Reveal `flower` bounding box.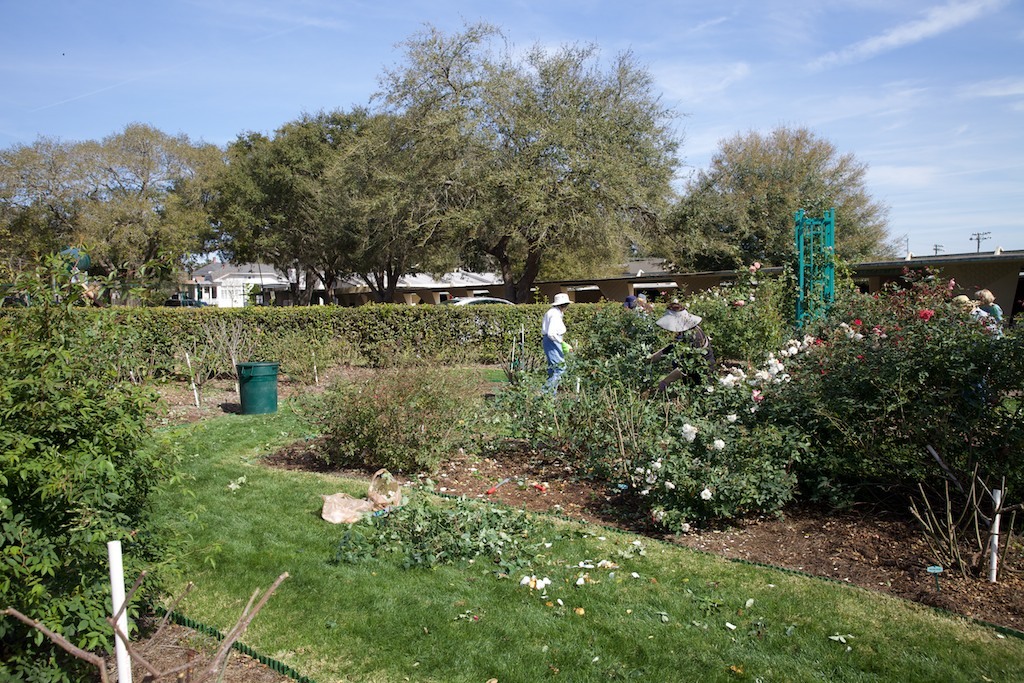
Revealed: l=712, t=439, r=727, b=453.
